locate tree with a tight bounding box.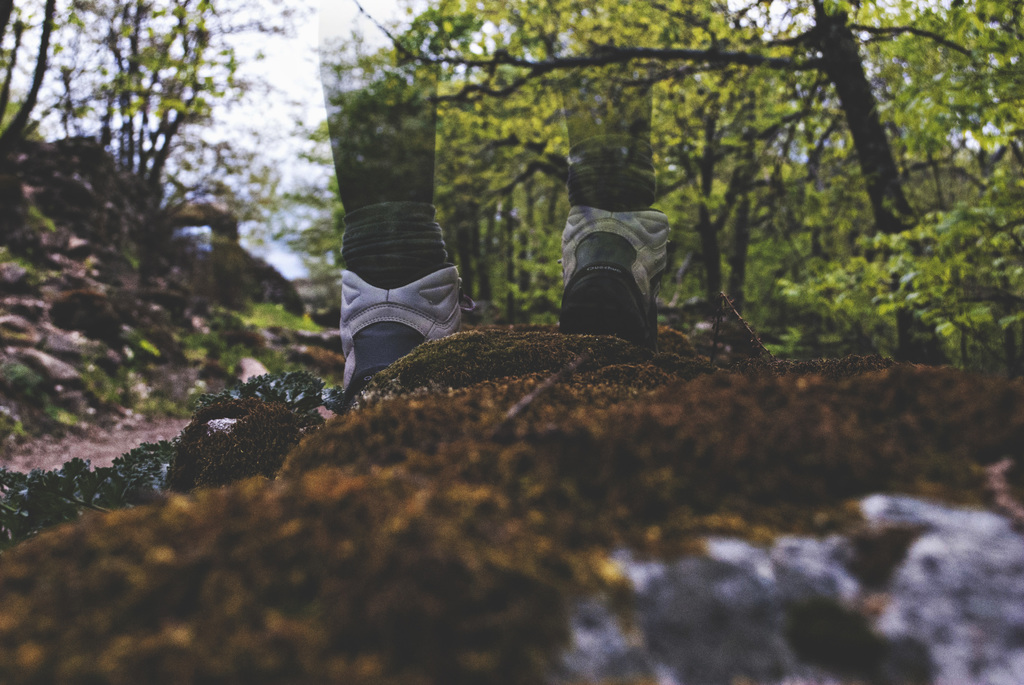
bbox(679, 52, 844, 259).
